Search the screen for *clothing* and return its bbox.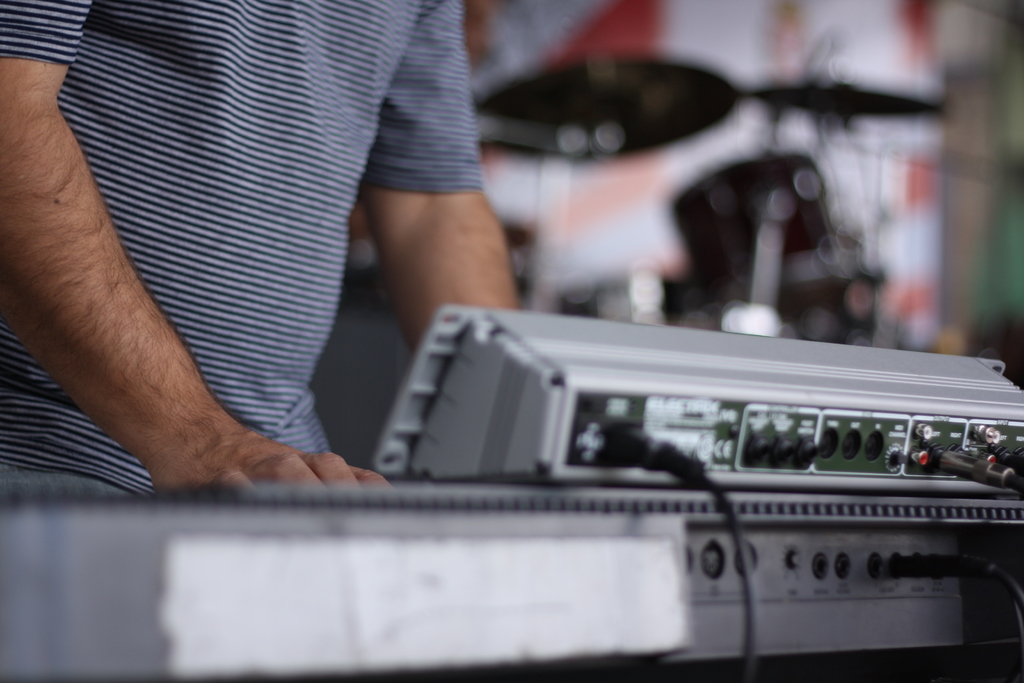
Found: BBox(13, 1, 481, 456).
